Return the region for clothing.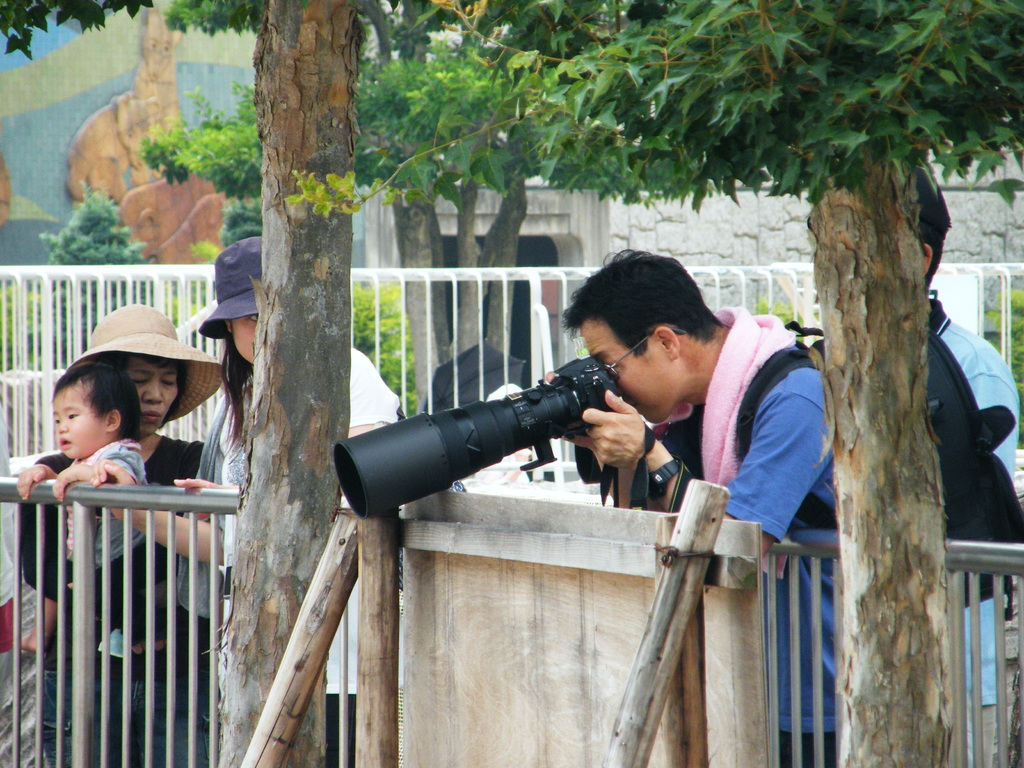
{"left": 8, "top": 439, "right": 211, "bottom": 767}.
